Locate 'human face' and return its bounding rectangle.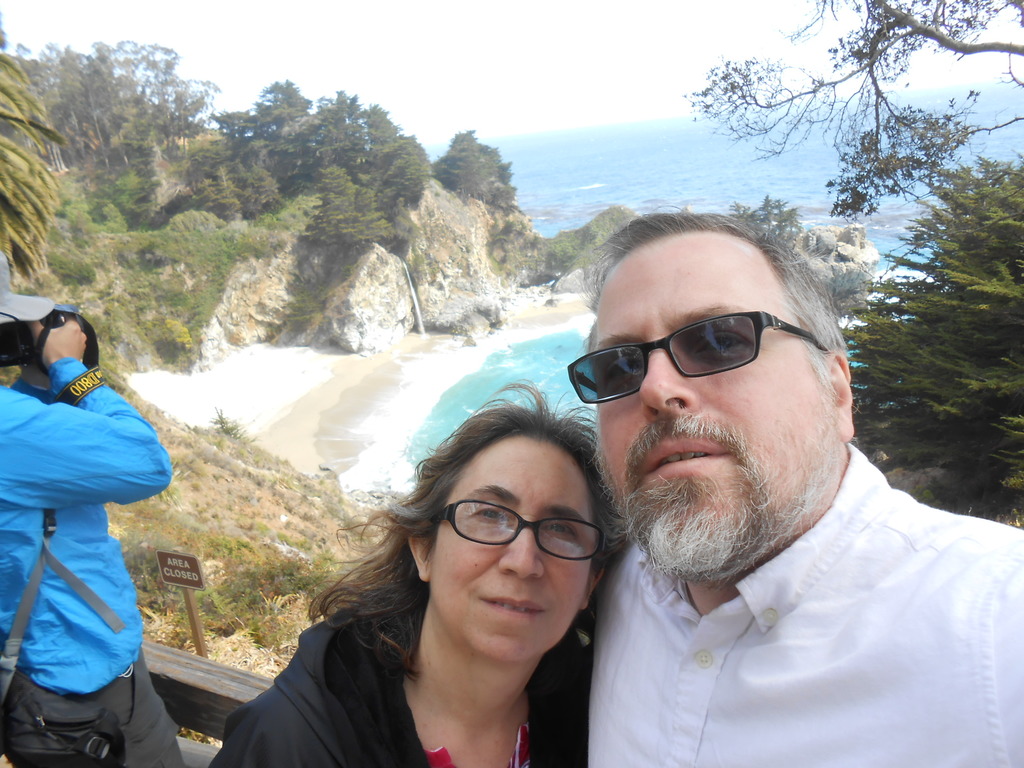
detection(593, 229, 838, 561).
